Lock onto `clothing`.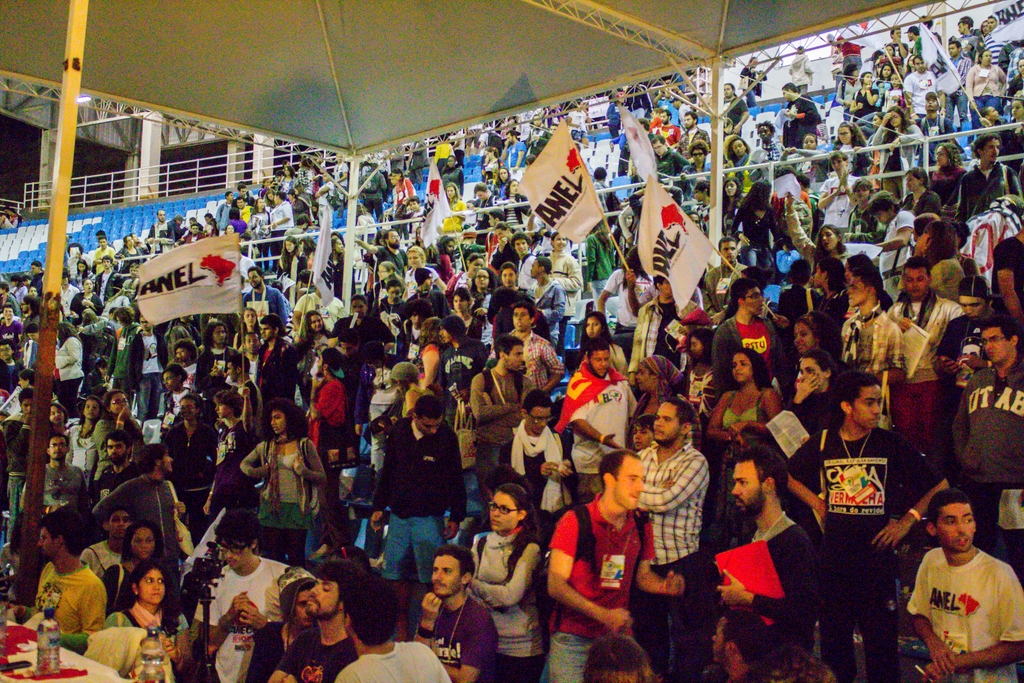
Locked: {"x1": 371, "y1": 410, "x2": 468, "y2": 582}.
